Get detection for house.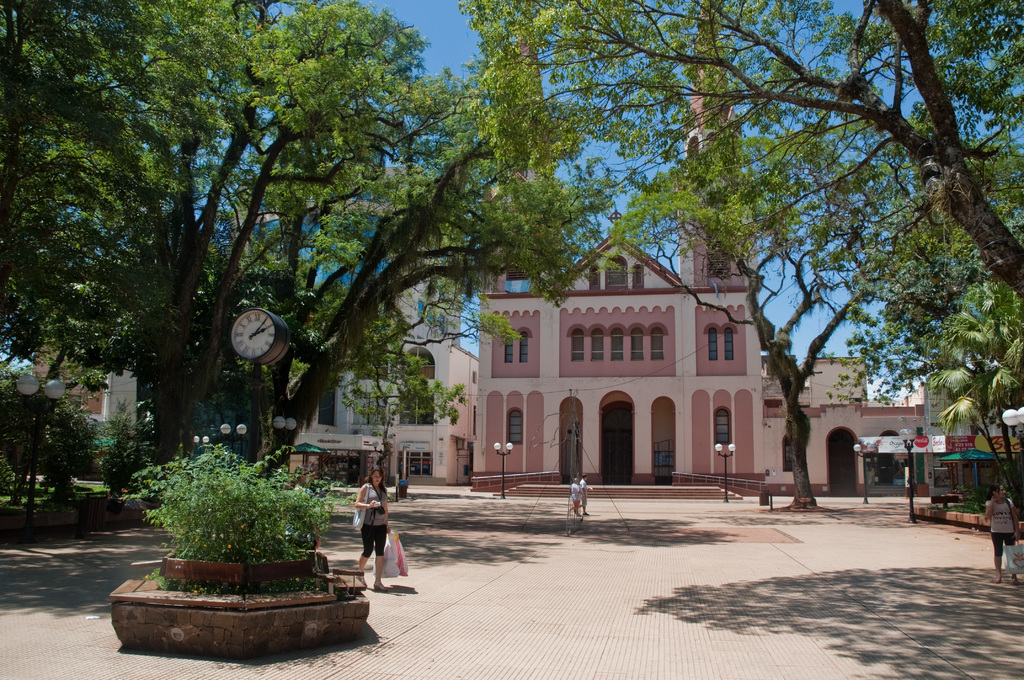
Detection: (29, 316, 161, 490).
